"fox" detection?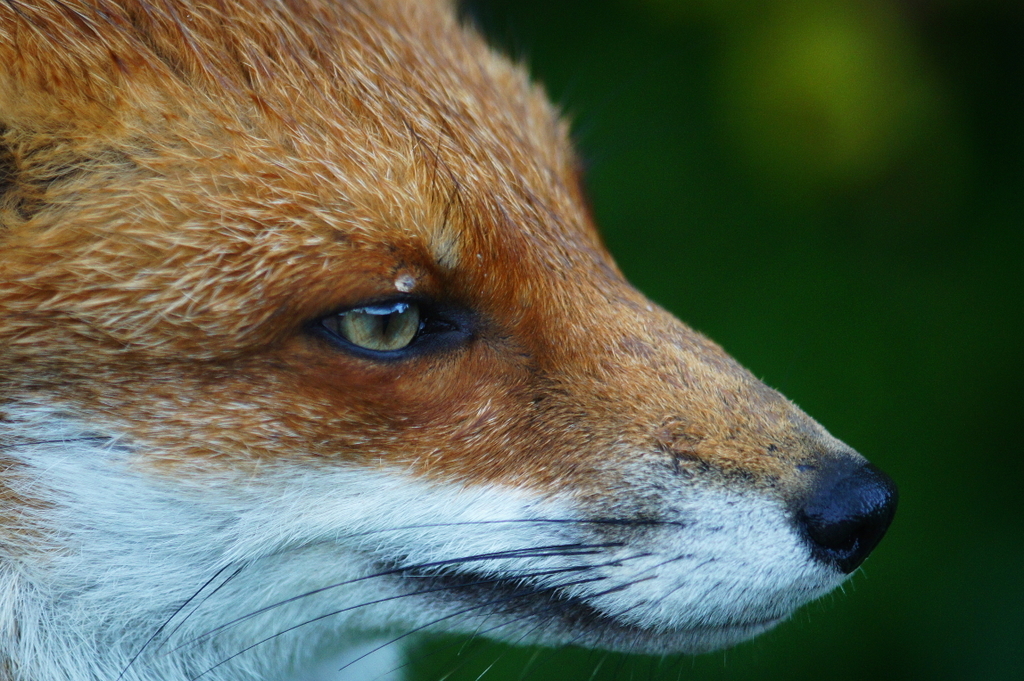
l=0, t=0, r=900, b=680
